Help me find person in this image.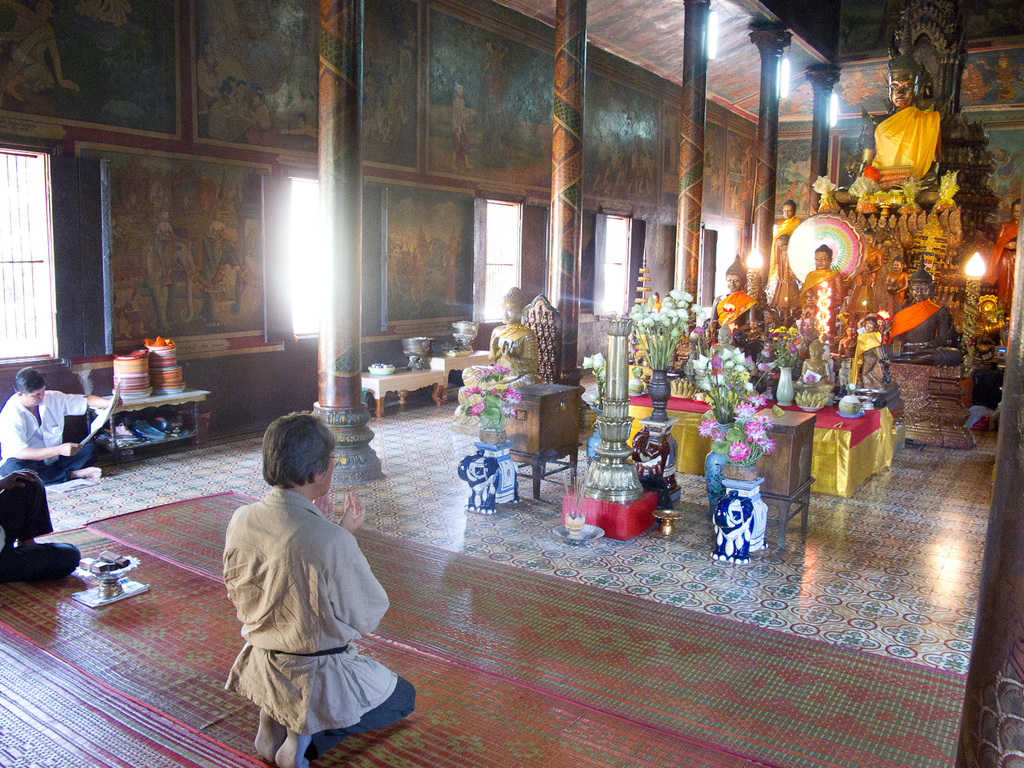
Found it: <bbox>982, 199, 1018, 309</bbox>.
